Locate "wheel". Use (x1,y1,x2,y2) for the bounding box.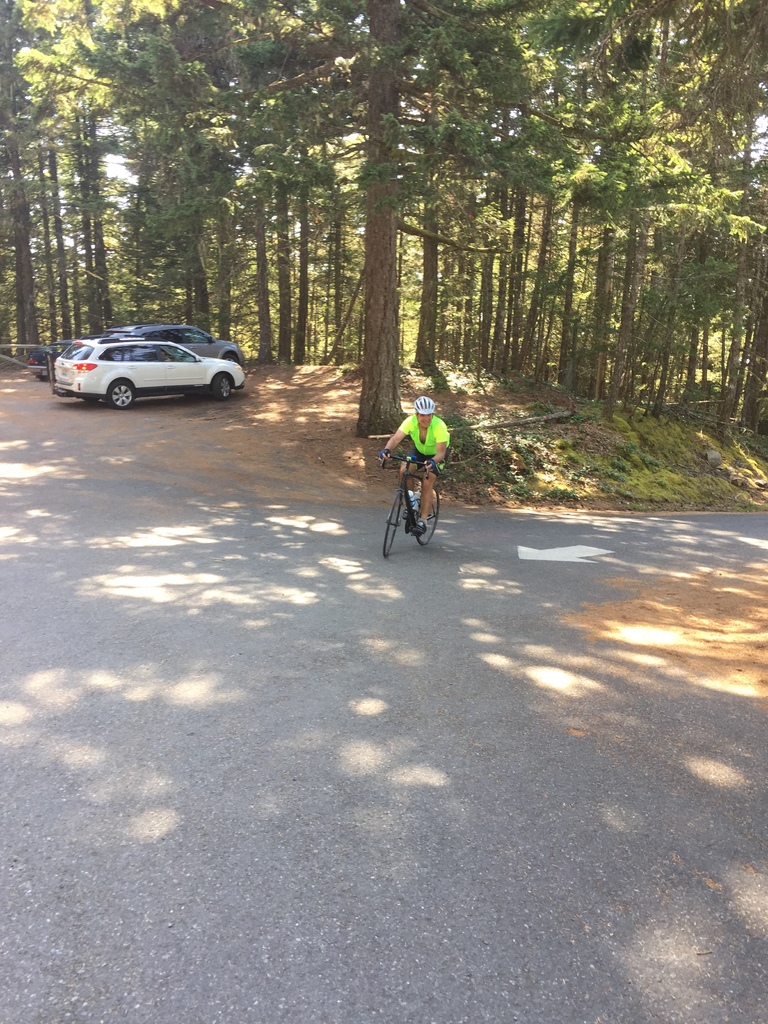
(109,379,138,410).
